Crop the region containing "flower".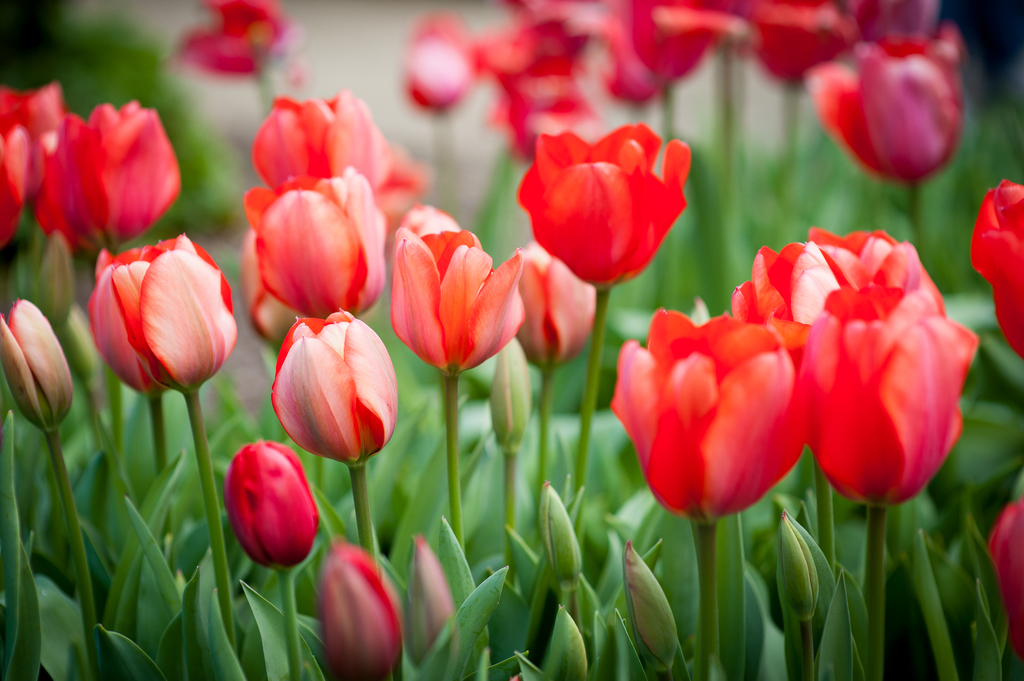
Crop region: rect(402, 13, 486, 133).
